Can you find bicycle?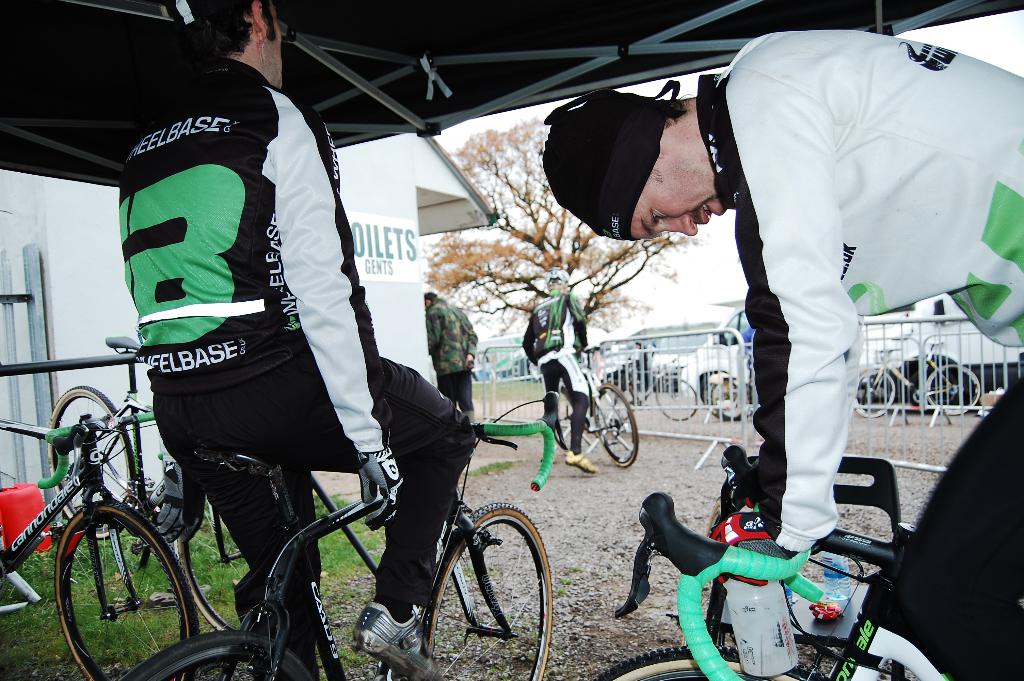
Yes, bounding box: <region>853, 338, 982, 420</region>.
